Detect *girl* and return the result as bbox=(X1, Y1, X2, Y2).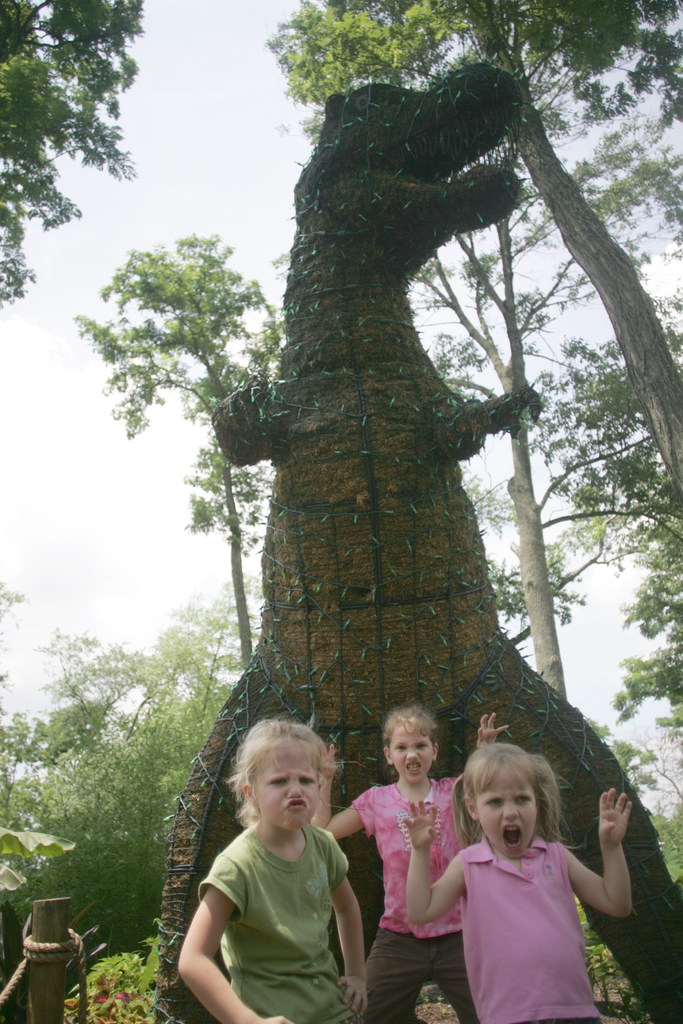
bbox=(317, 710, 513, 1023).
